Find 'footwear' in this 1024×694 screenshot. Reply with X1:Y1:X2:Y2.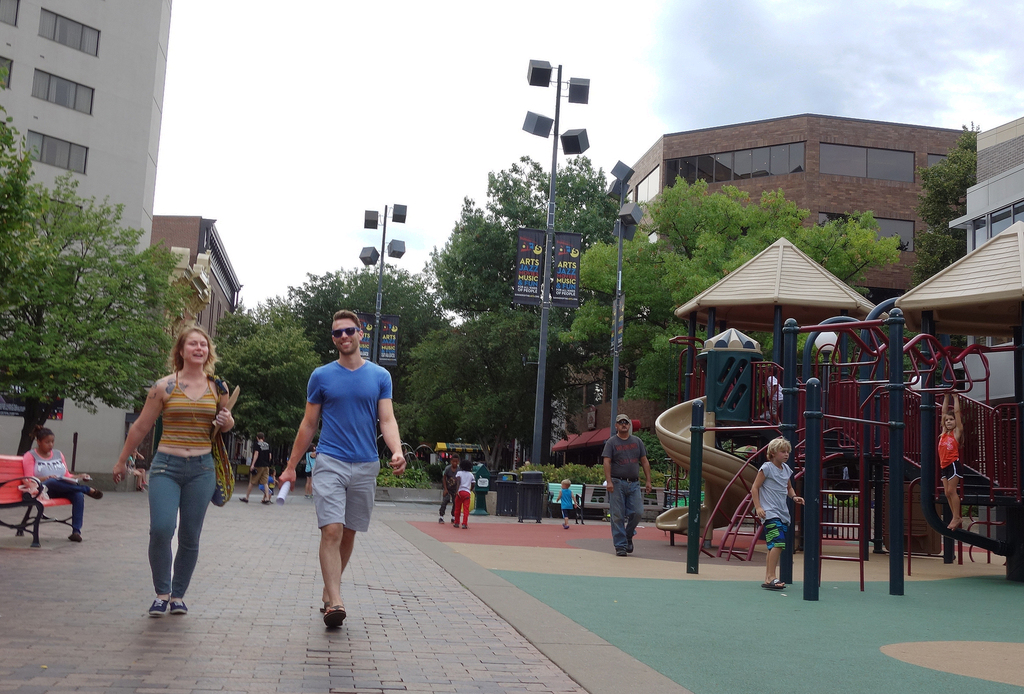
169:593:188:616.
